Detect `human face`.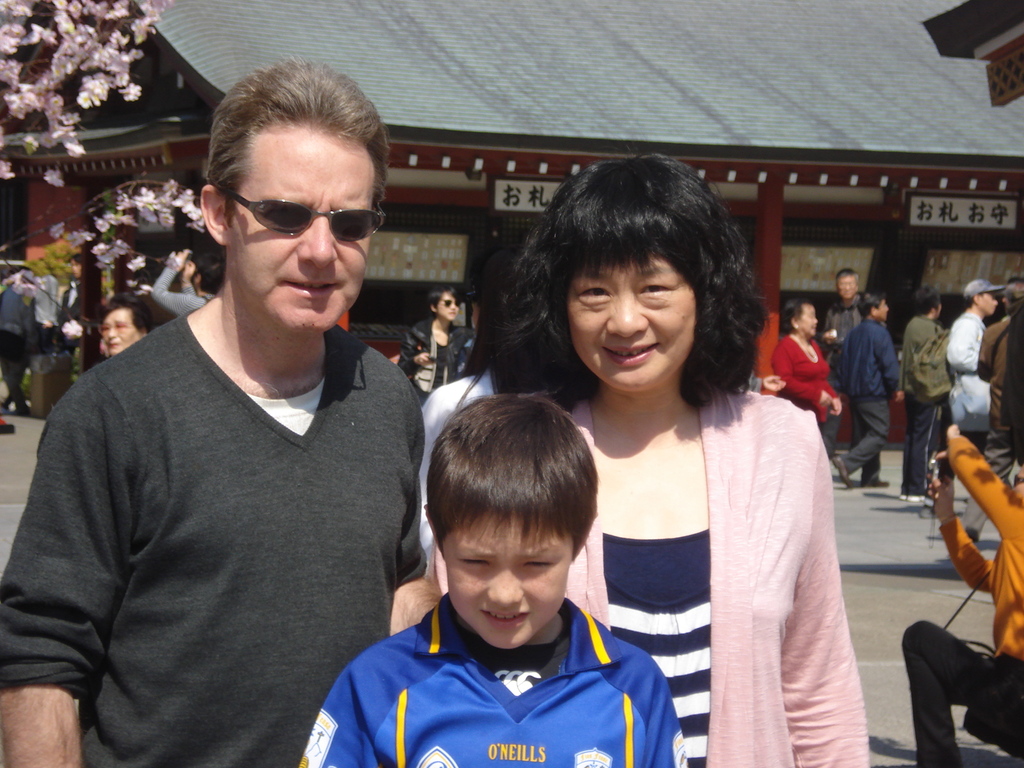
Detected at x1=101 y1=306 x2=140 y2=351.
